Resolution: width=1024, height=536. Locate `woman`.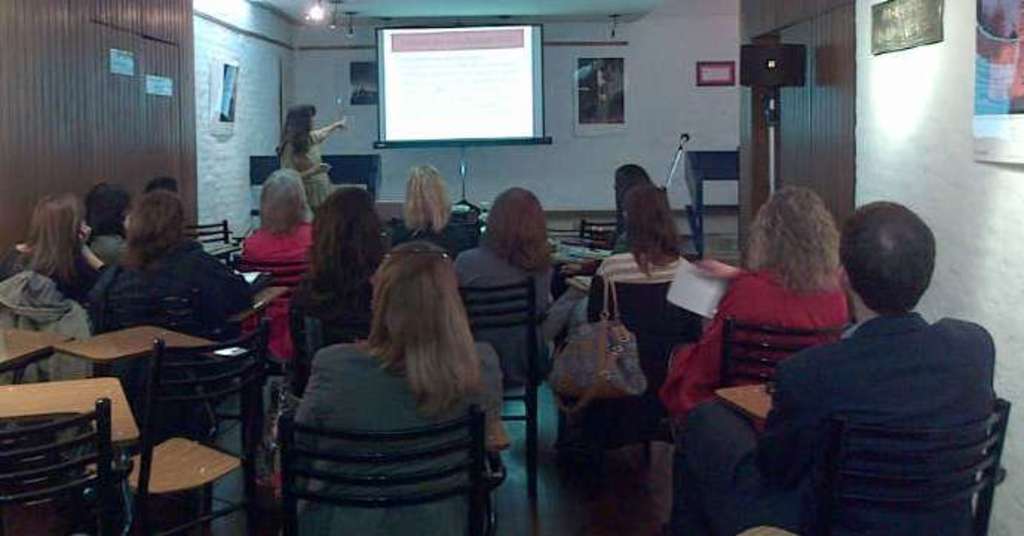
x1=662 y1=181 x2=850 y2=447.
